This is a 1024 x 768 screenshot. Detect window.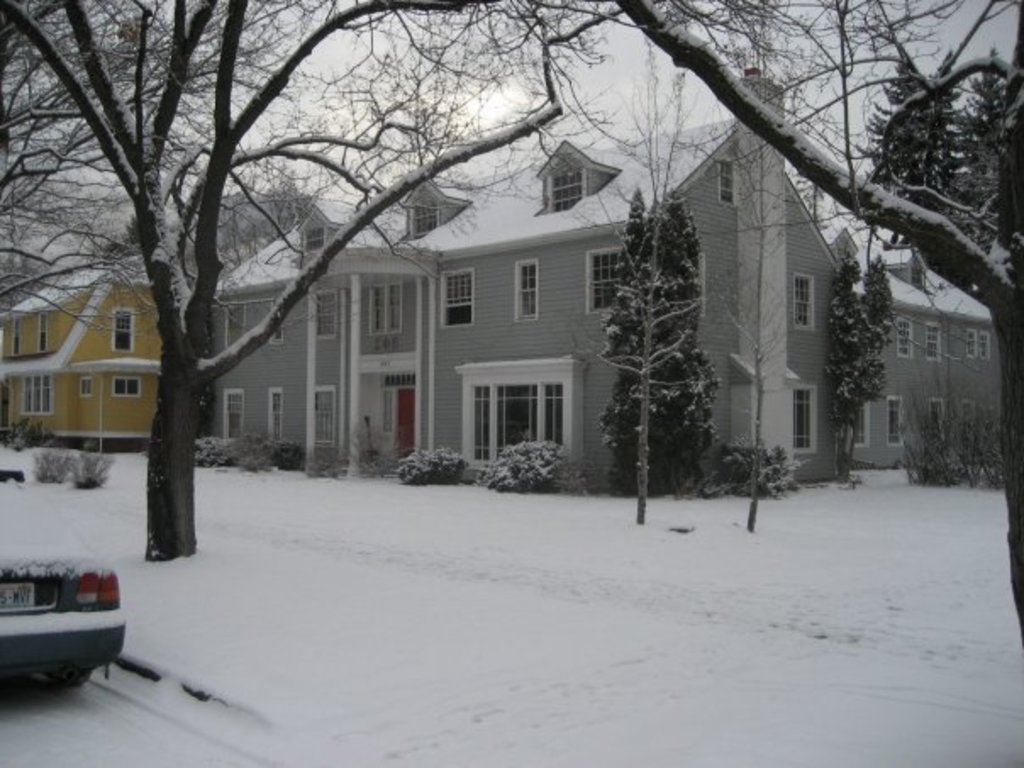
549:158:582:212.
